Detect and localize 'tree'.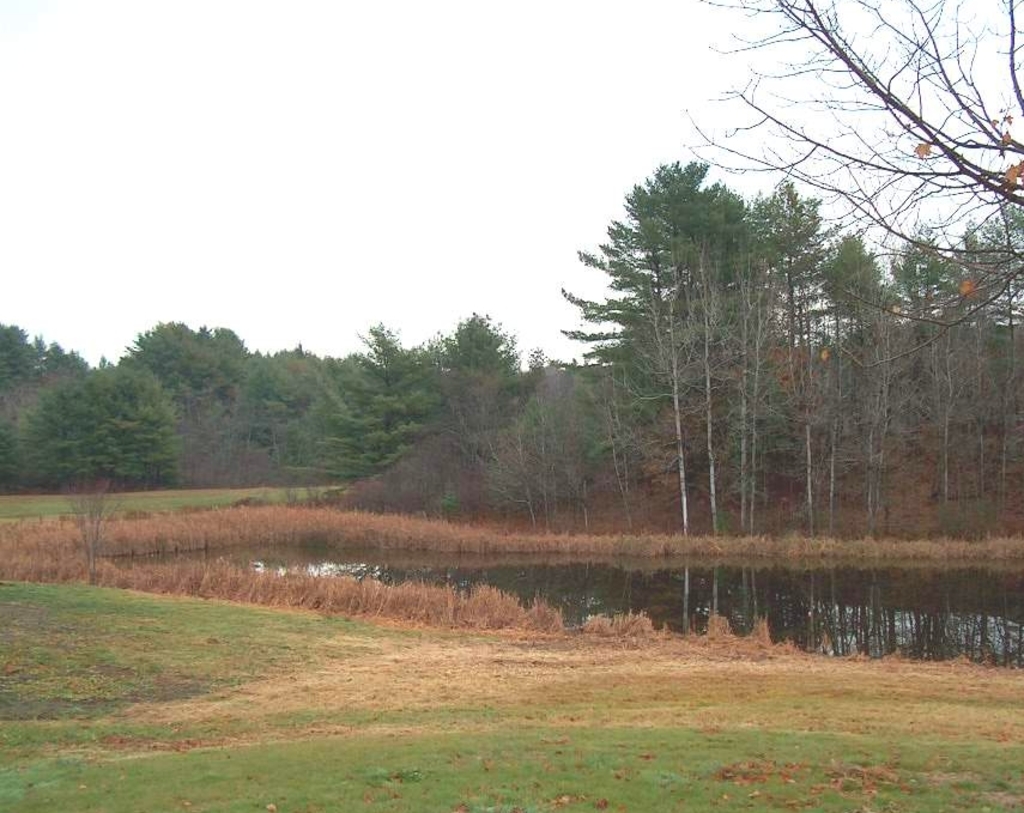
Localized at 90 351 115 370.
